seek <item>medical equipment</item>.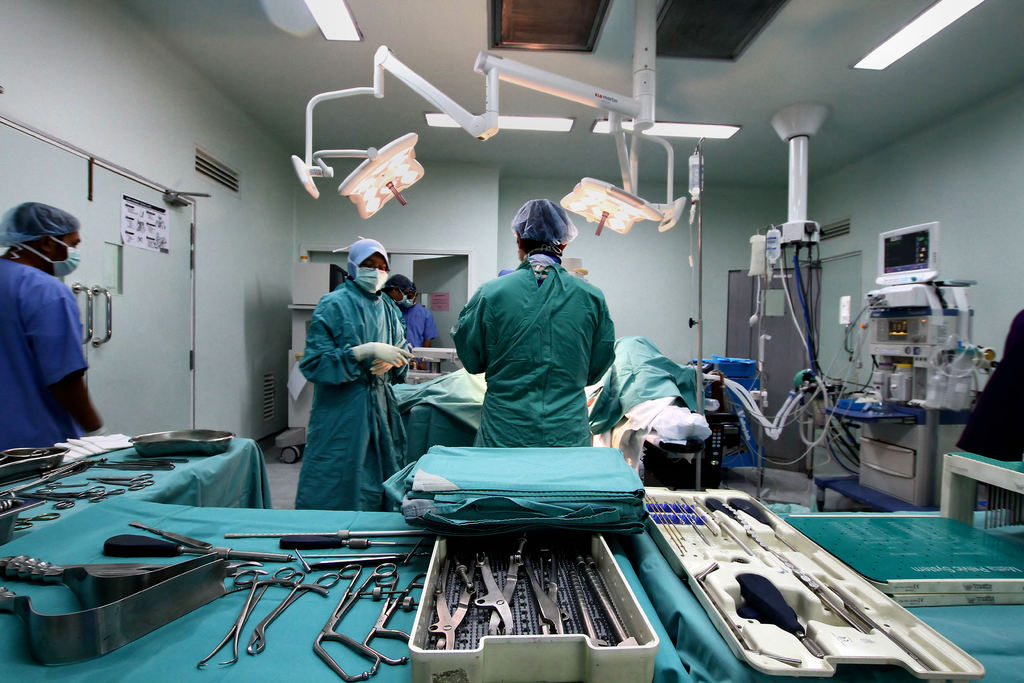
[224, 527, 425, 534].
